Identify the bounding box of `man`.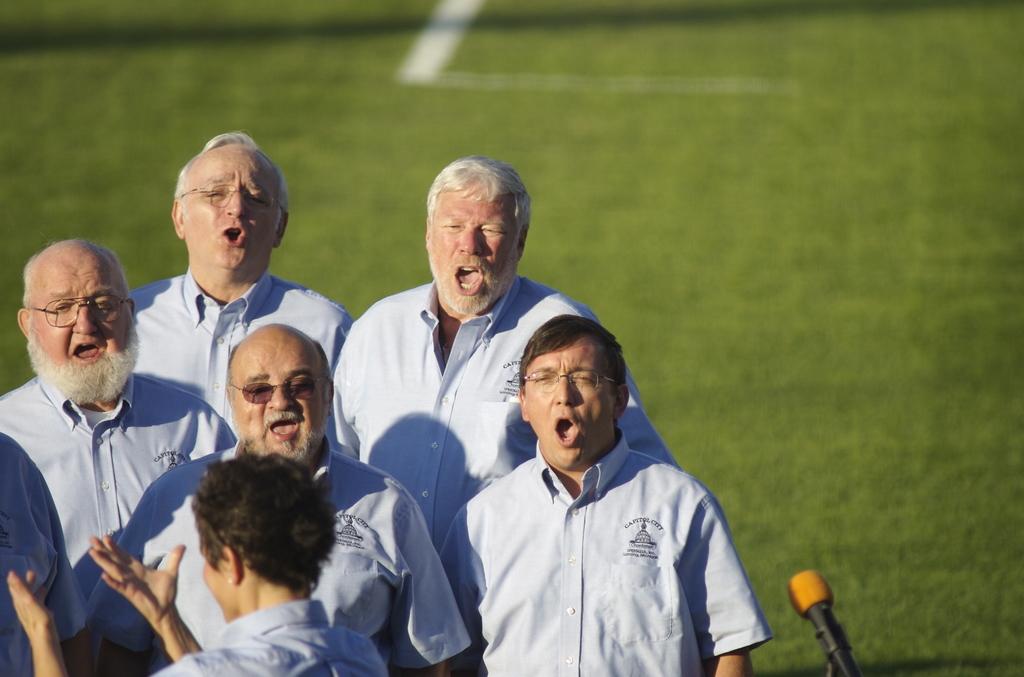
box=[0, 241, 230, 602].
